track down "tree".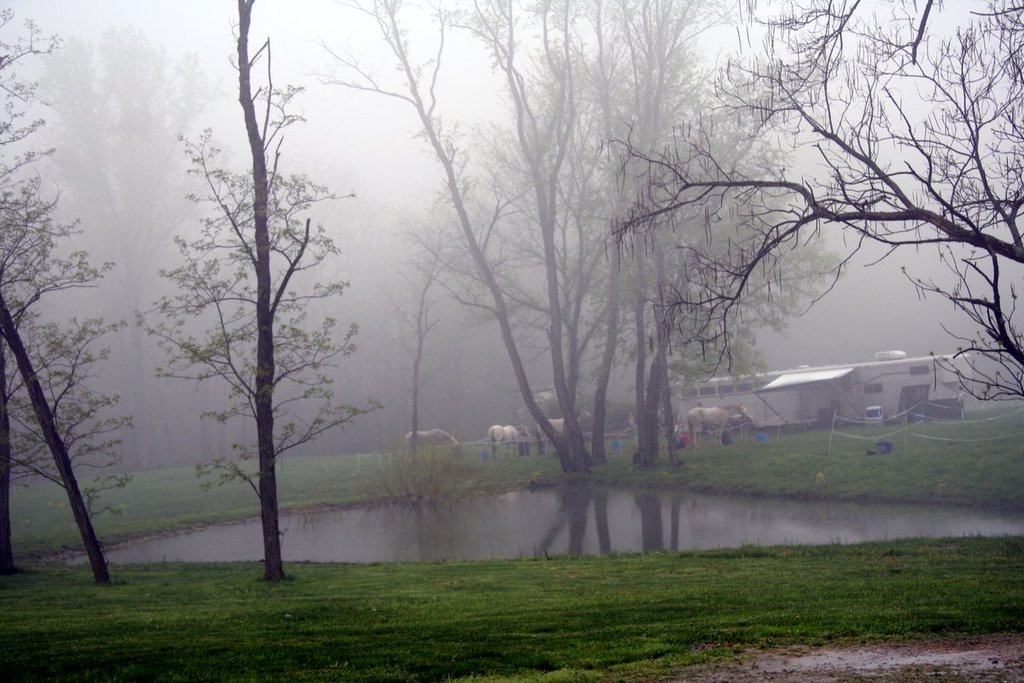
Tracked to (128,0,387,585).
